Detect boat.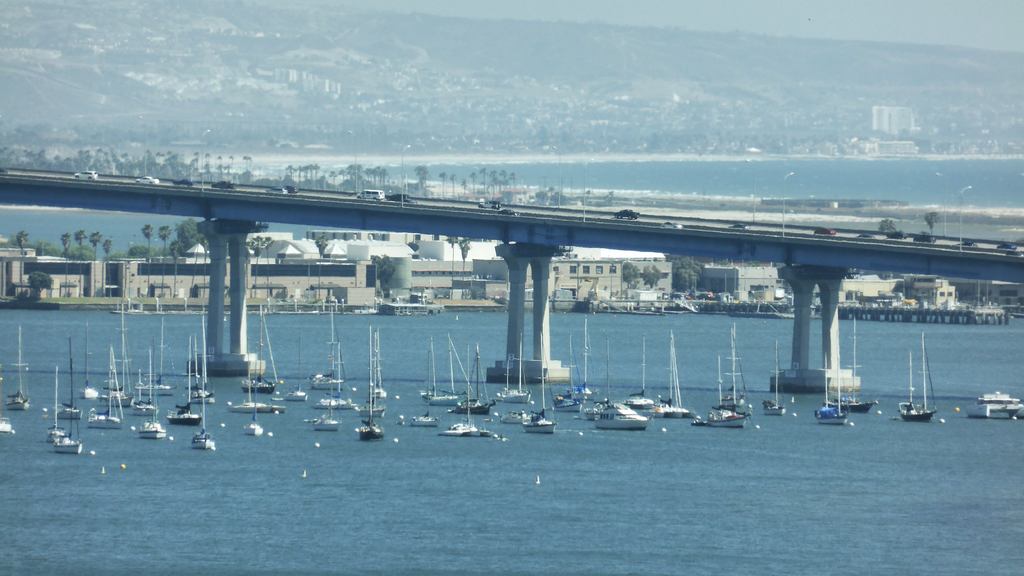
Detected at (164, 365, 203, 423).
